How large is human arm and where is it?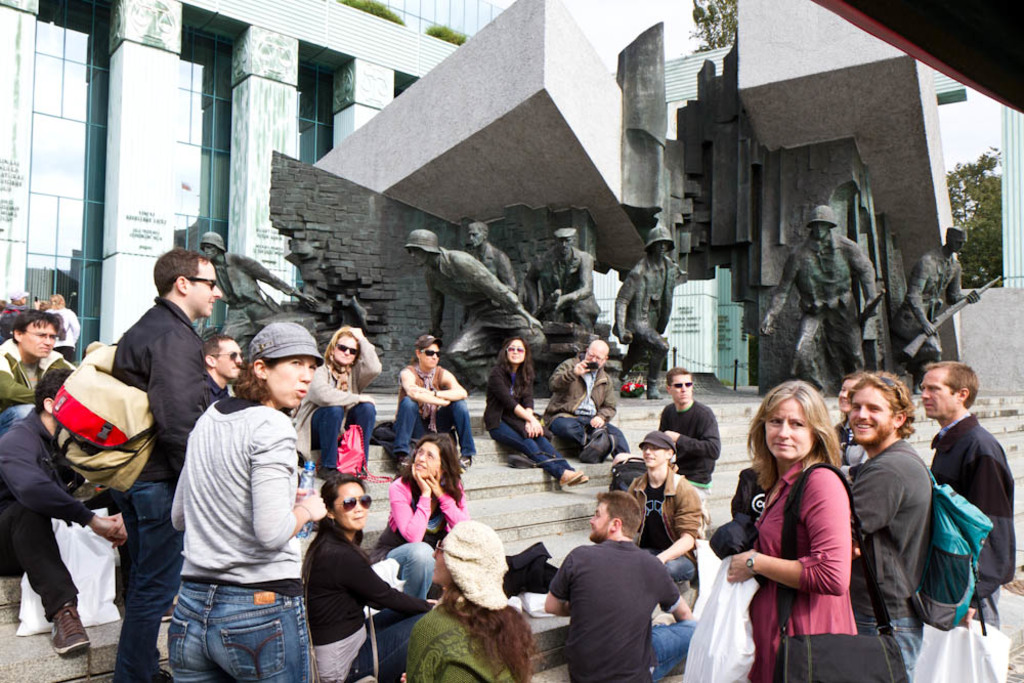
Bounding box: bbox=[662, 407, 729, 459].
